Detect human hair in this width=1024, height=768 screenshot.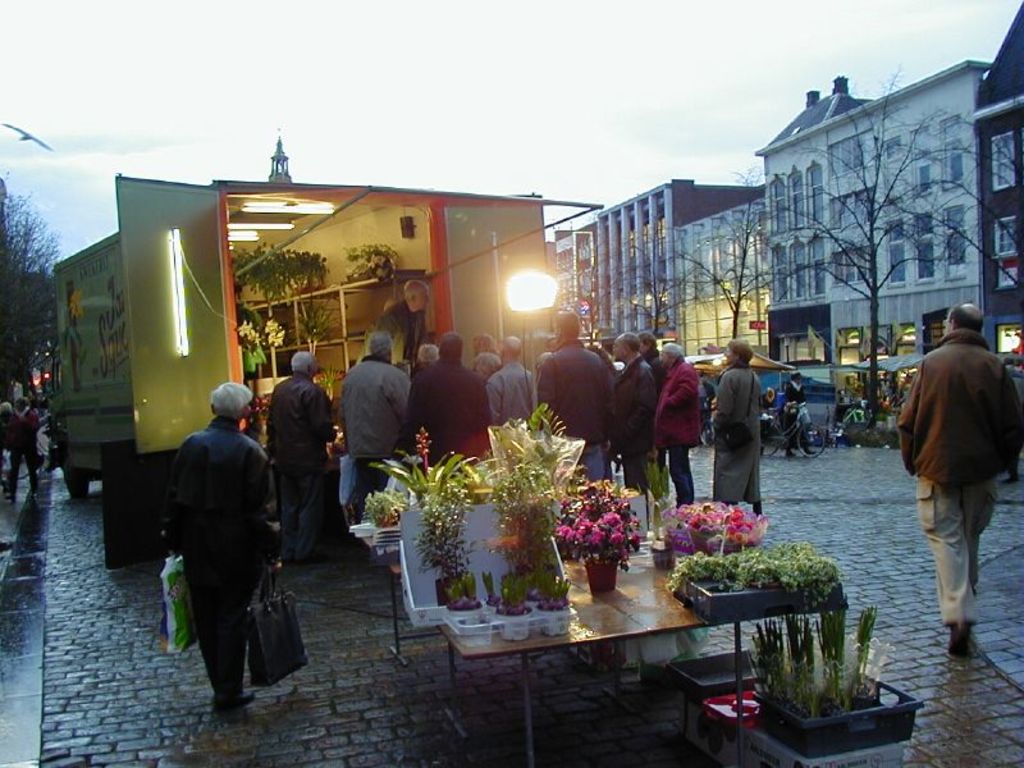
Detection: <region>663, 340, 682, 360</region>.
